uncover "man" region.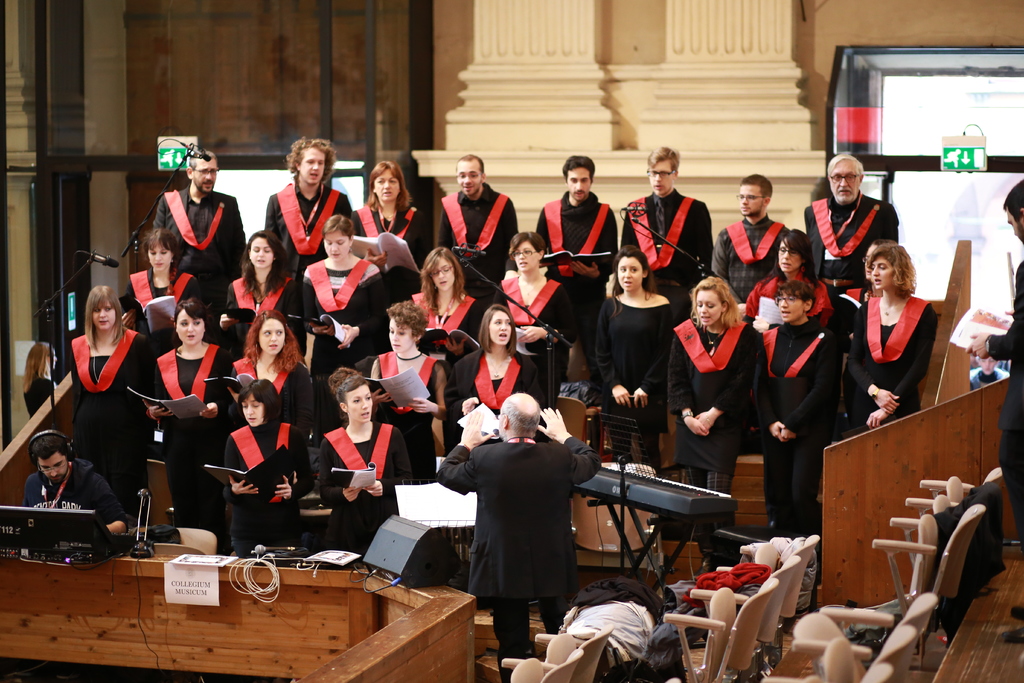
Uncovered: box(429, 377, 598, 644).
